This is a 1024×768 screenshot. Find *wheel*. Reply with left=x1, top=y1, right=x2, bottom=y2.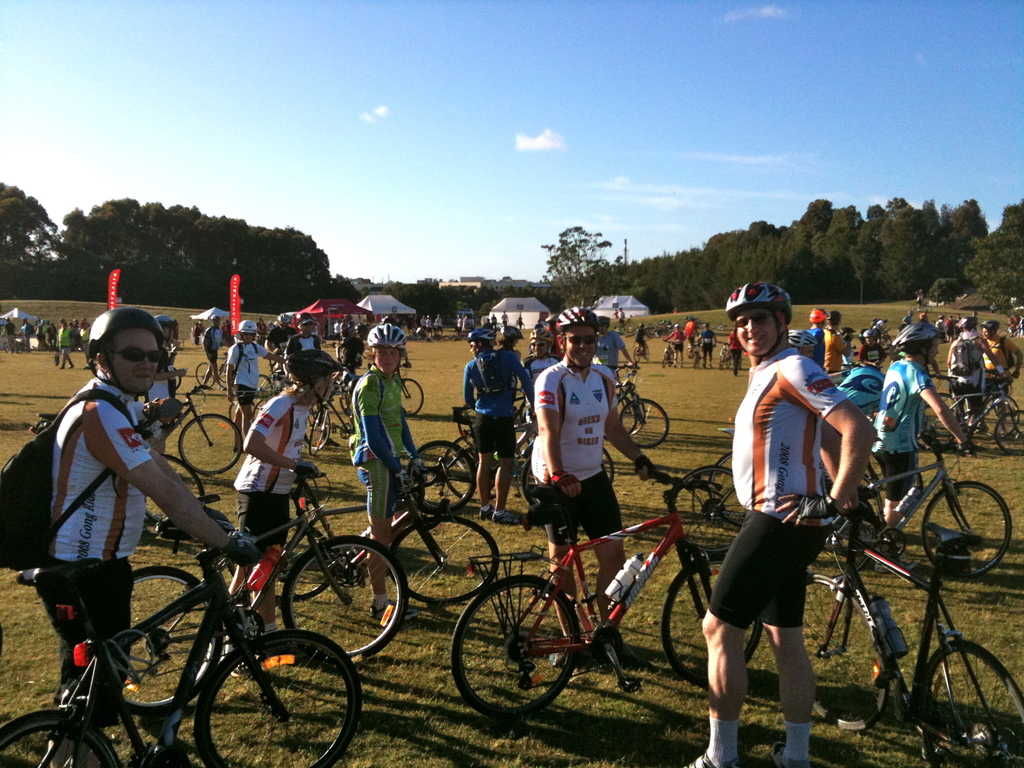
left=515, top=443, right=619, bottom=508.
